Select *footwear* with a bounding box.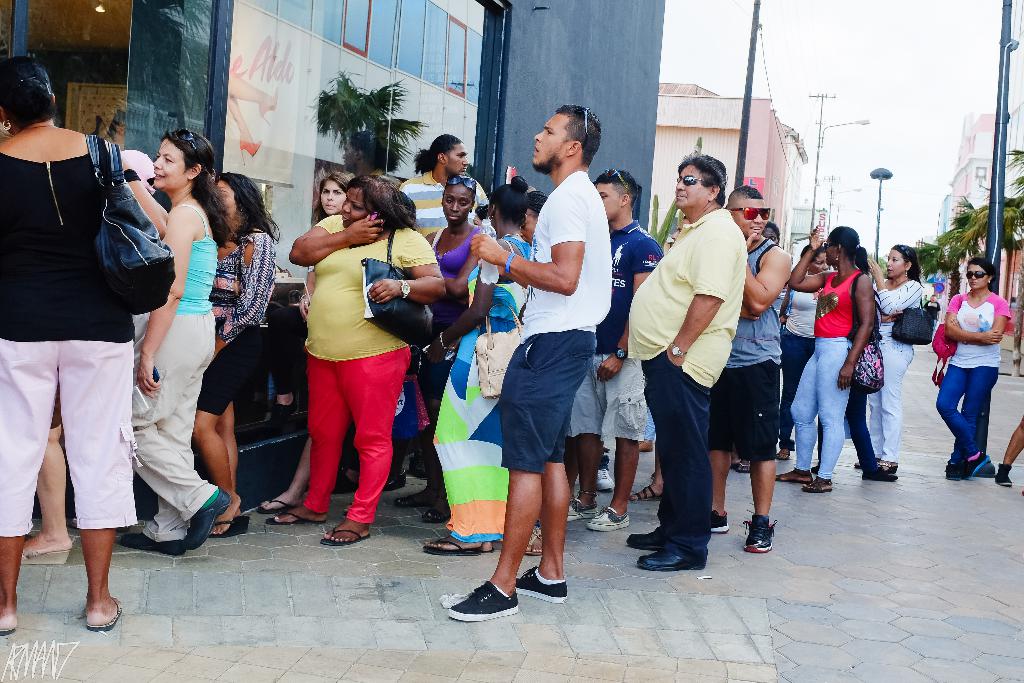
[left=184, top=490, right=236, bottom=555].
